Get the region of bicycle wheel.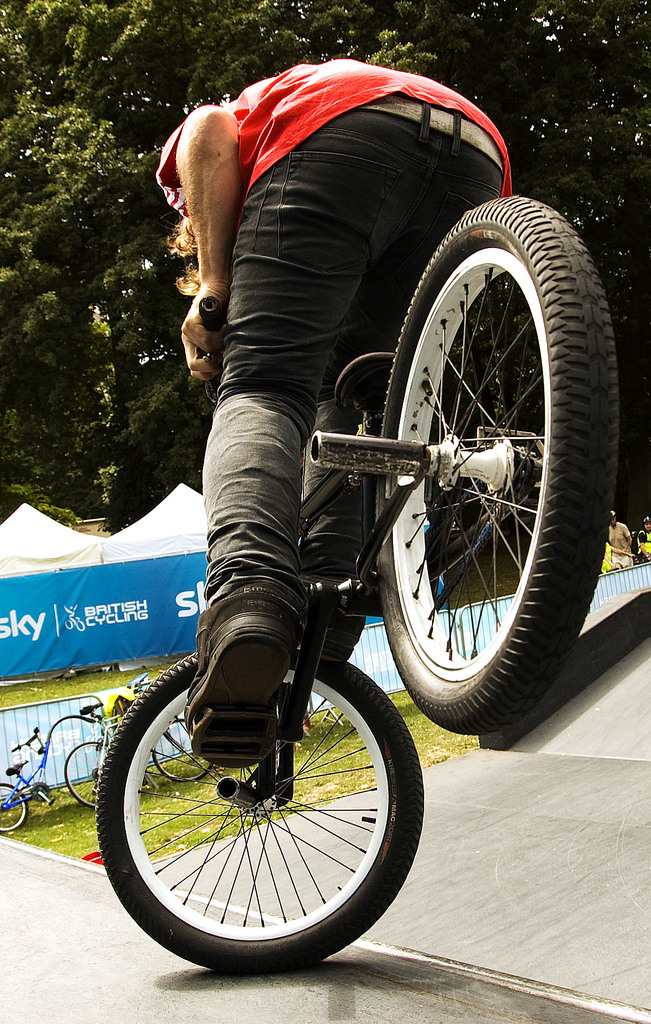
detection(67, 736, 115, 811).
